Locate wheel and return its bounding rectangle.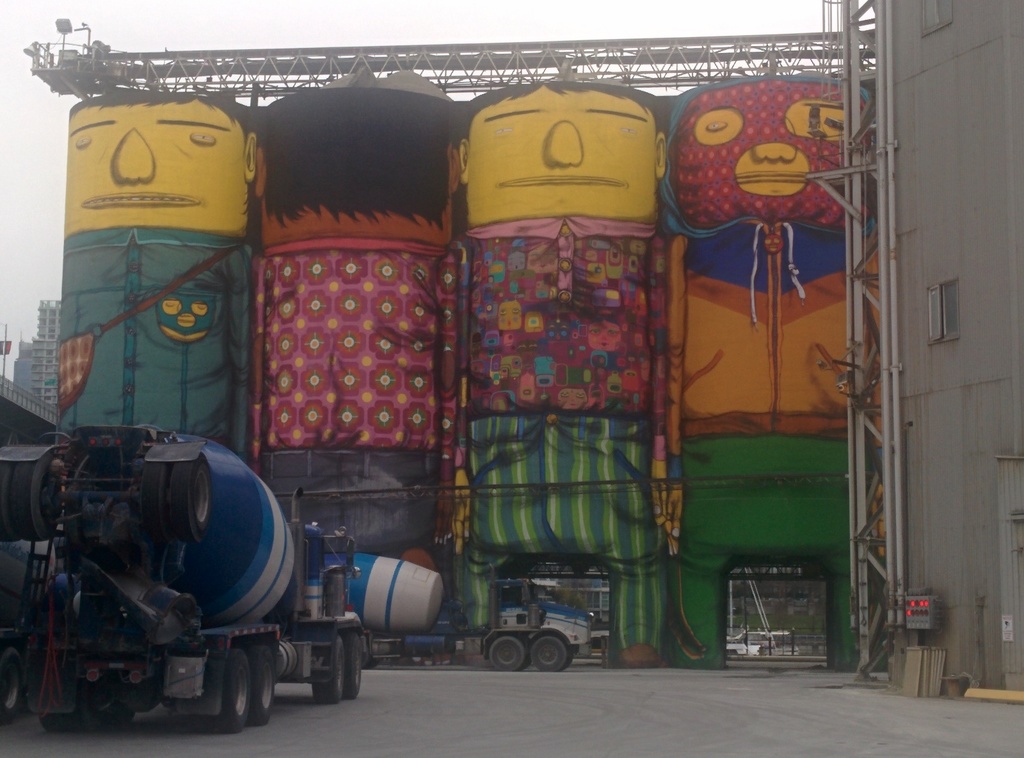
rect(312, 637, 348, 705).
